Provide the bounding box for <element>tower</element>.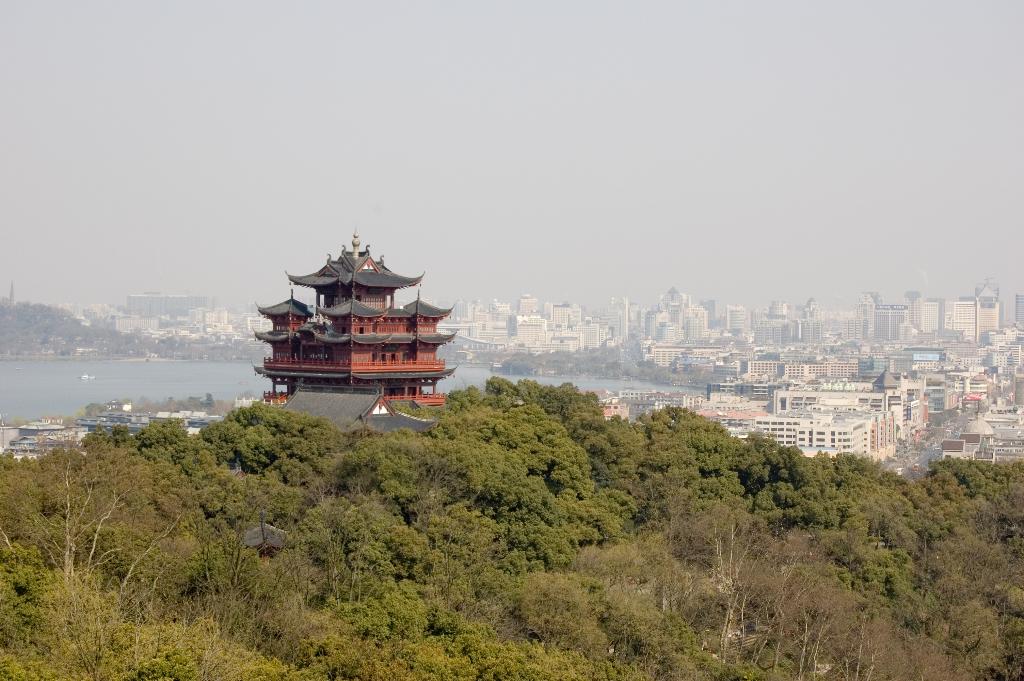
(left=950, top=298, right=974, bottom=345).
